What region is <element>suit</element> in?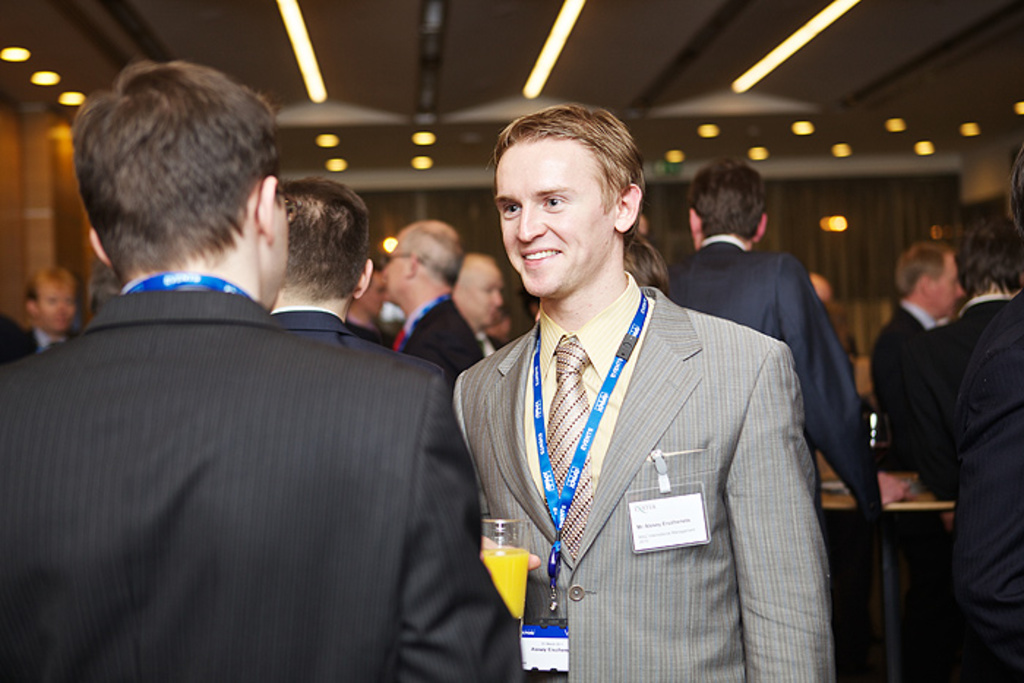
(866, 298, 944, 465).
